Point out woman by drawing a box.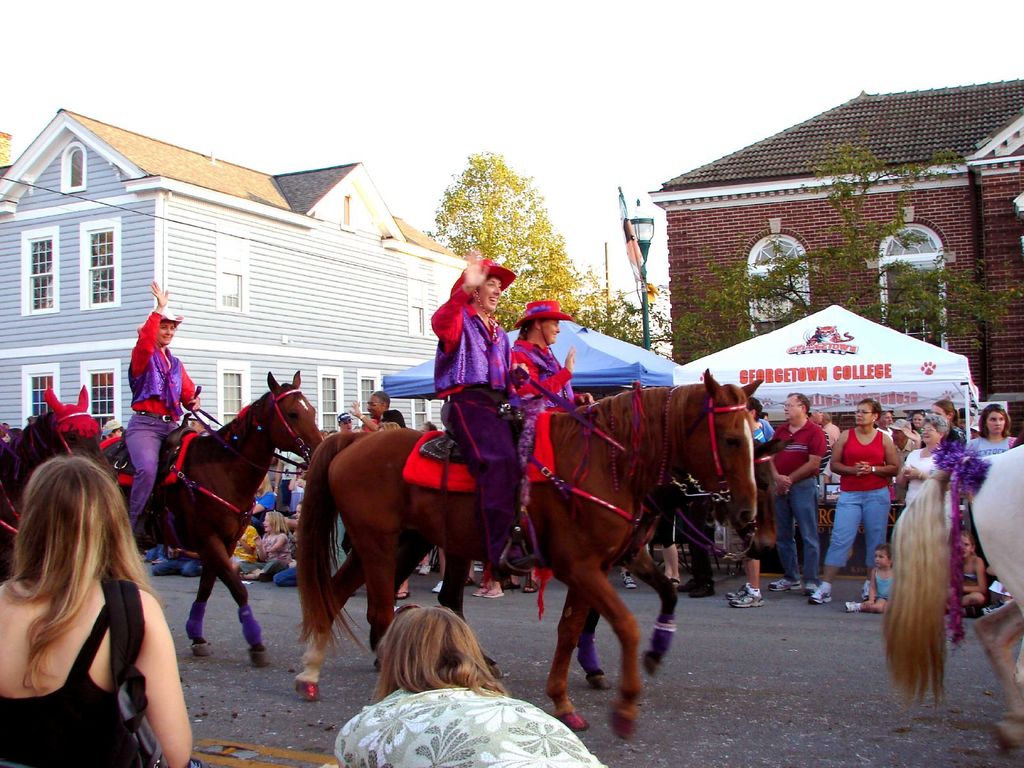
left=896, top=417, right=948, bottom=550.
